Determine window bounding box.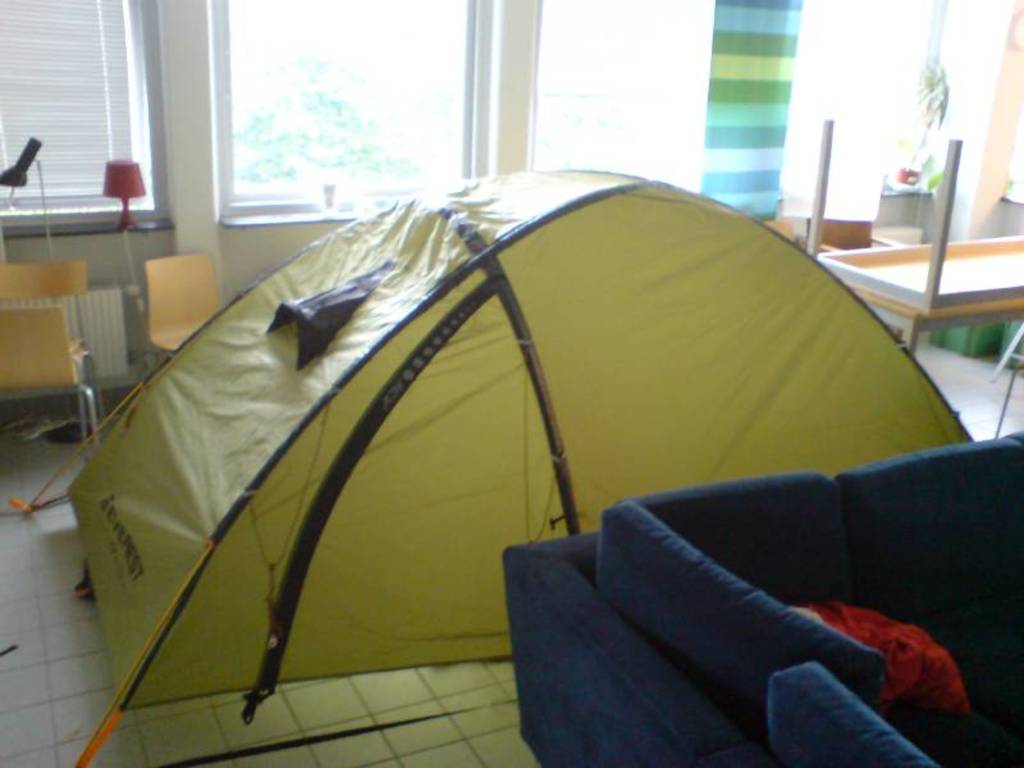
Determined: (794,0,1016,230).
